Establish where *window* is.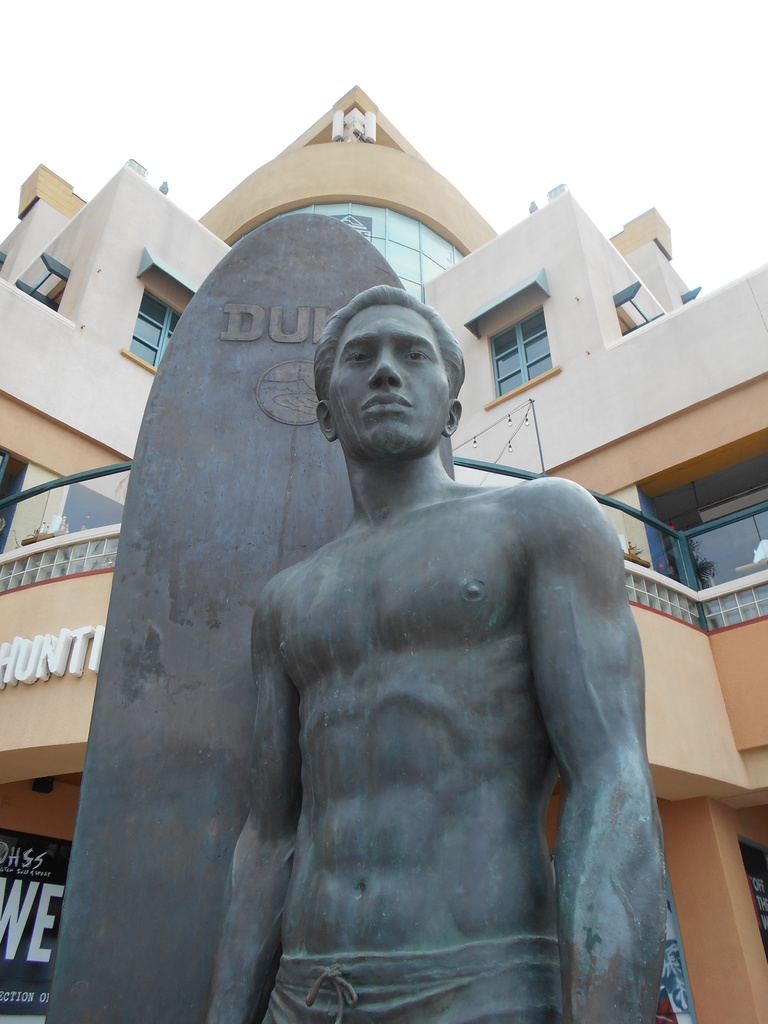
Established at 310, 204, 464, 302.
